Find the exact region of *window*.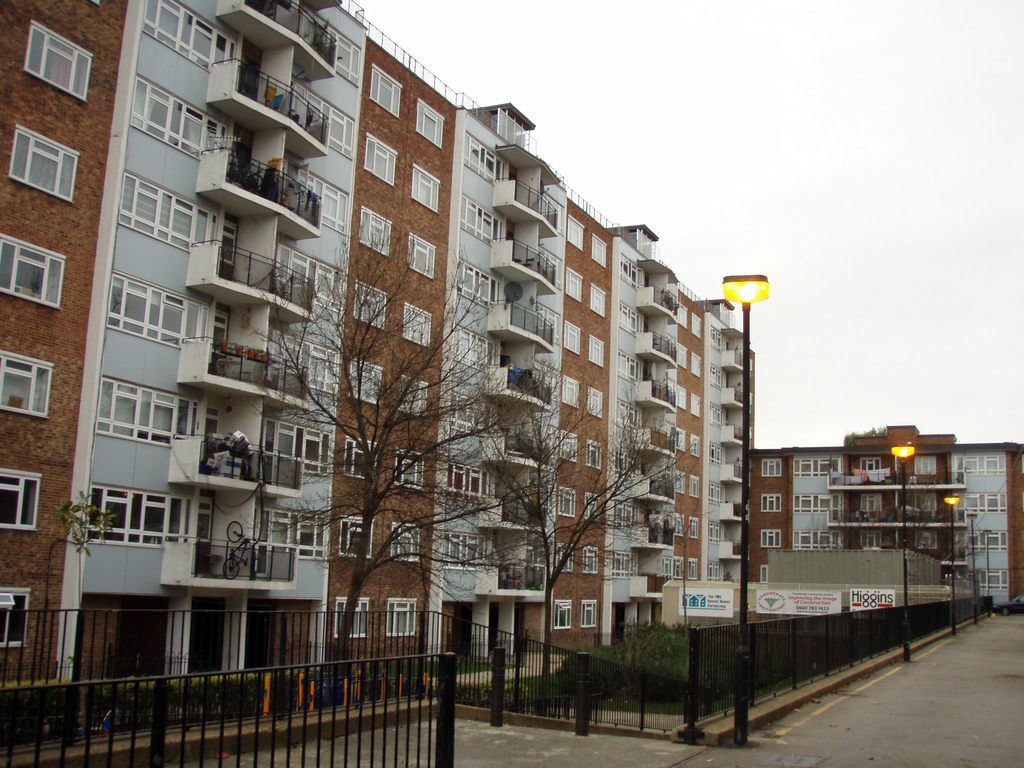
Exact region: (x1=0, y1=230, x2=67, y2=311).
